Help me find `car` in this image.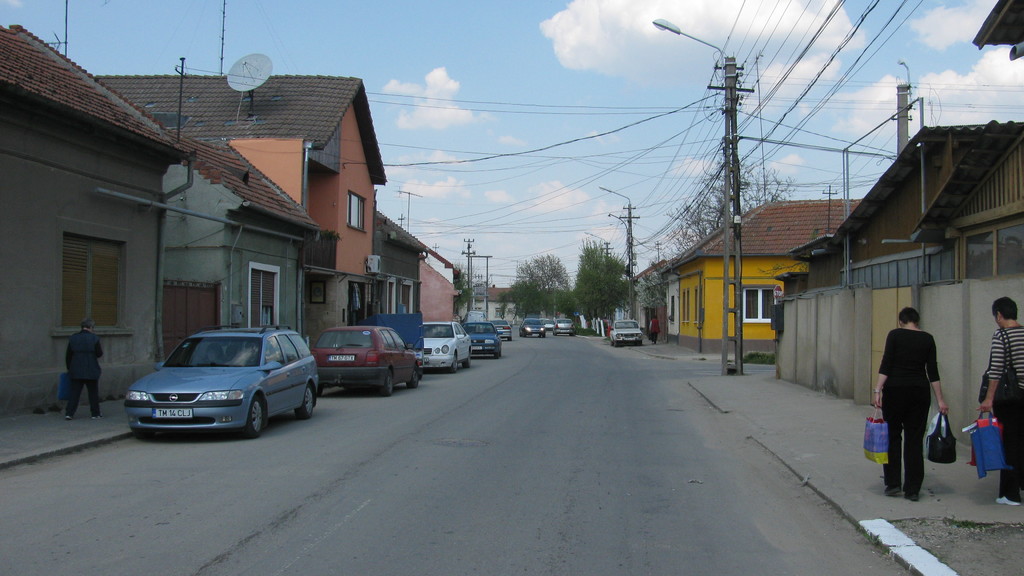
Found it: rect(312, 322, 435, 410).
